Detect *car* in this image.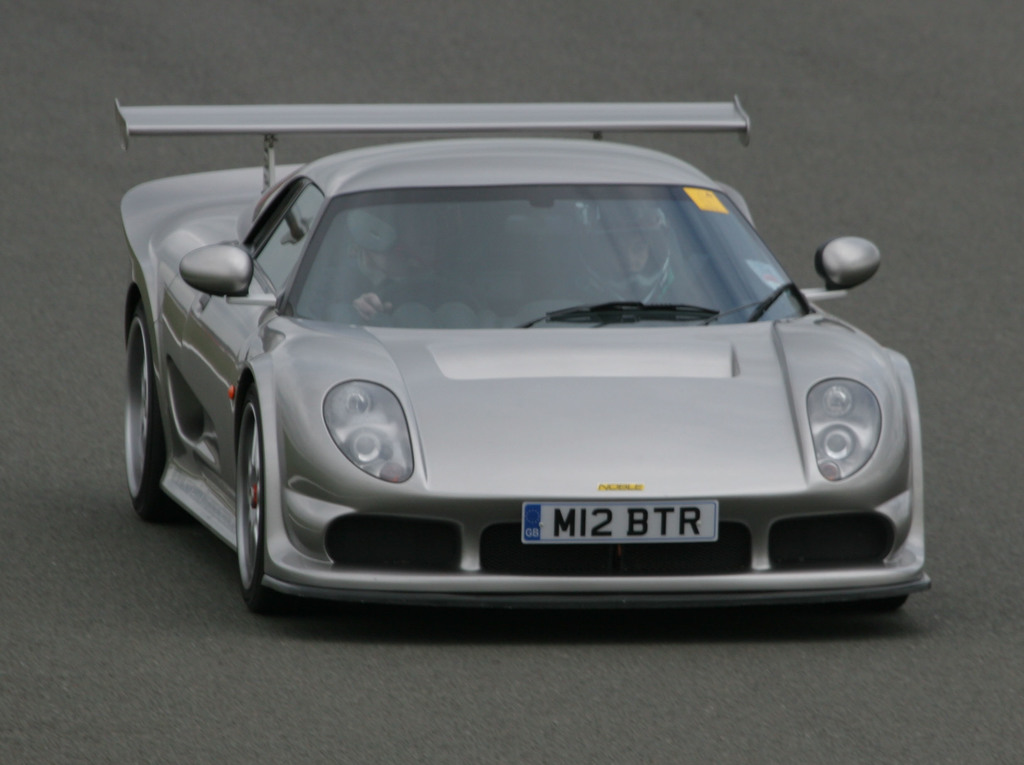
Detection: detection(102, 125, 929, 640).
